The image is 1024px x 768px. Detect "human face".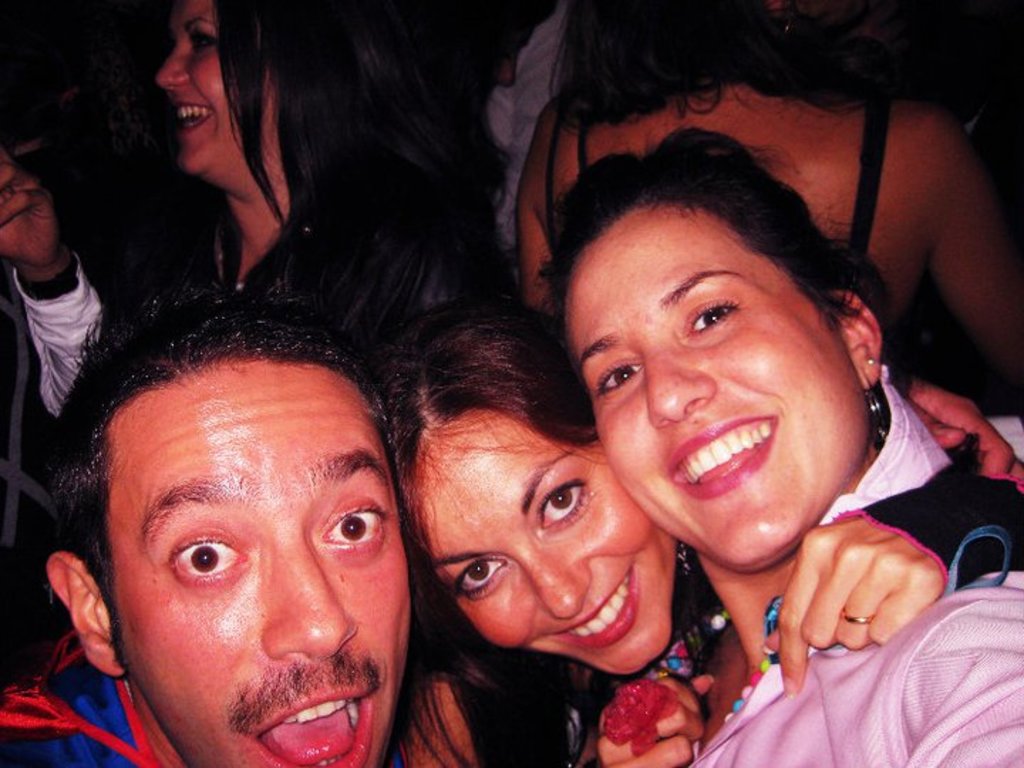
Detection: (558, 202, 870, 570).
